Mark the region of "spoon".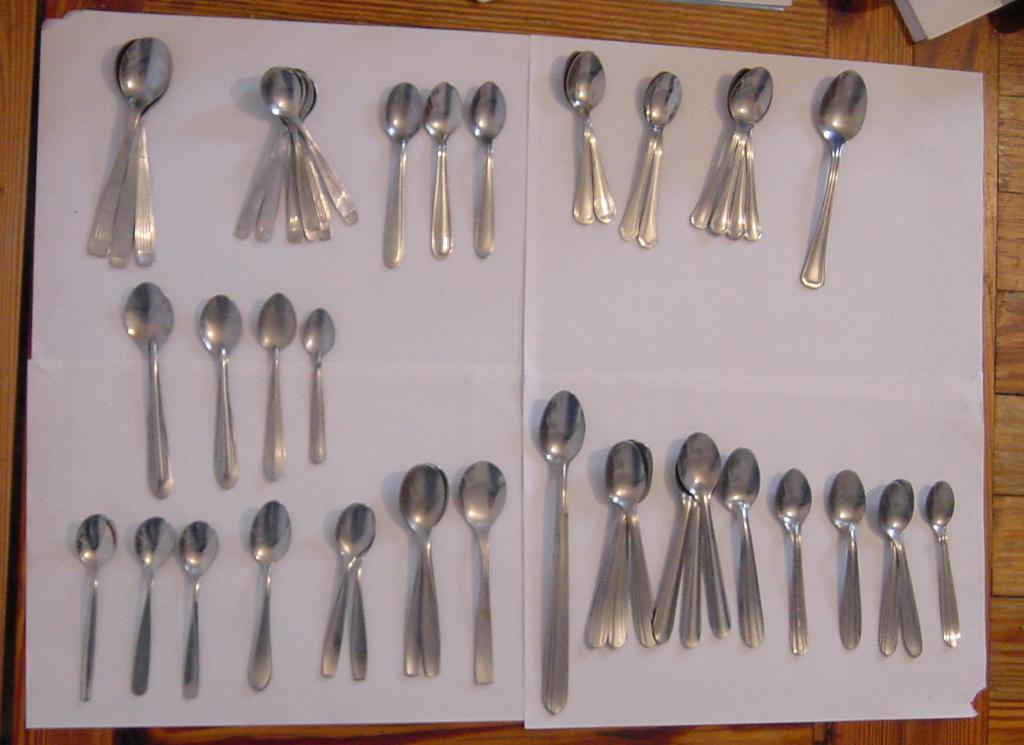
Region: <bbox>711, 135, 745, 235</bbox>.
